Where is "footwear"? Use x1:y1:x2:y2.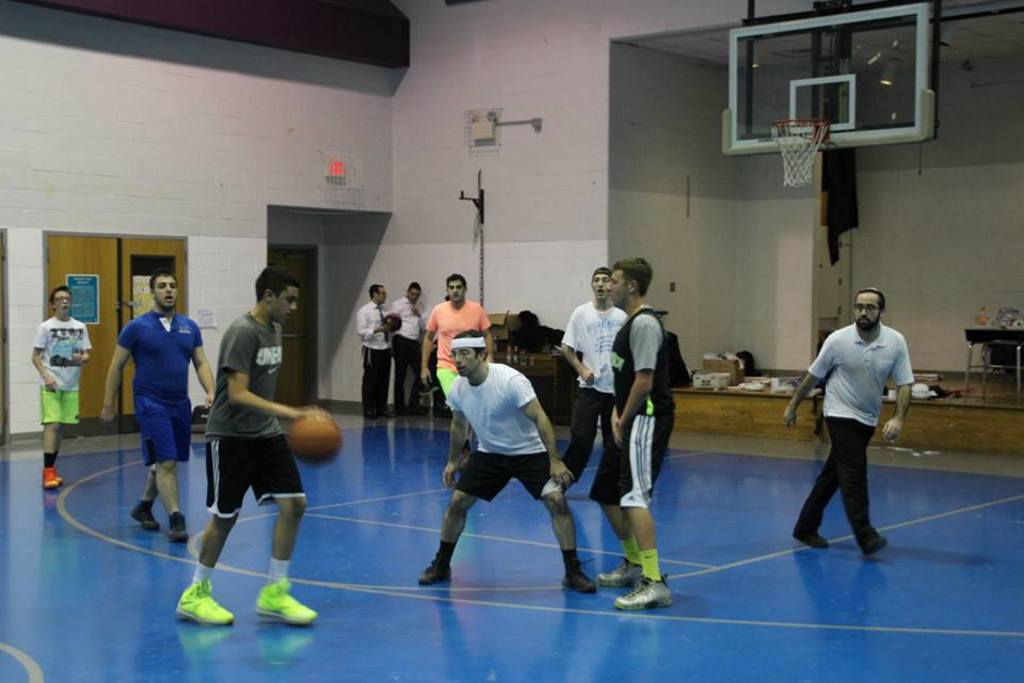
563:569:597:591.
